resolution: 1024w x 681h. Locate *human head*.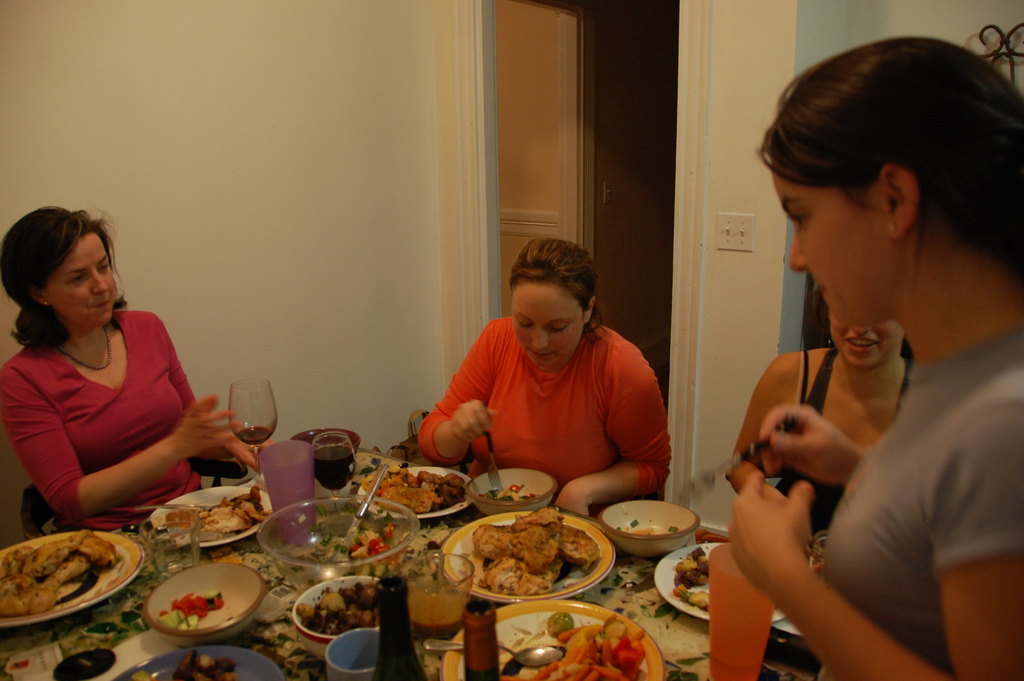
(left=5, top=202, right=120, bottom=325).
